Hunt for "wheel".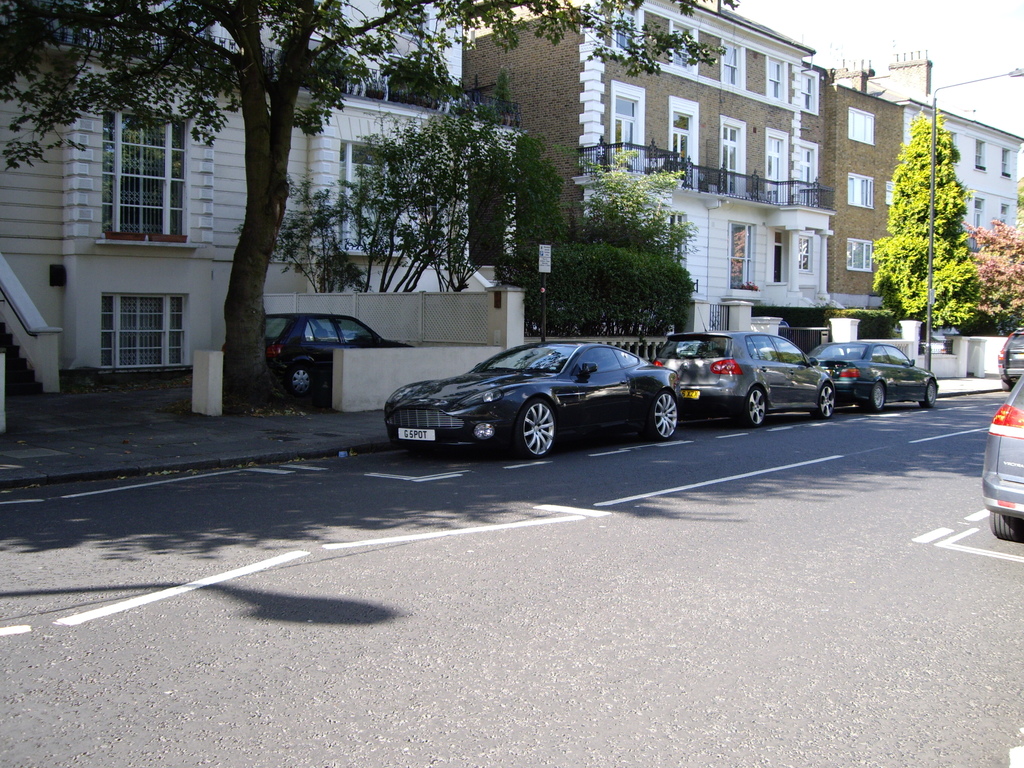
Hunted down at 810, 385, 835, 418.
